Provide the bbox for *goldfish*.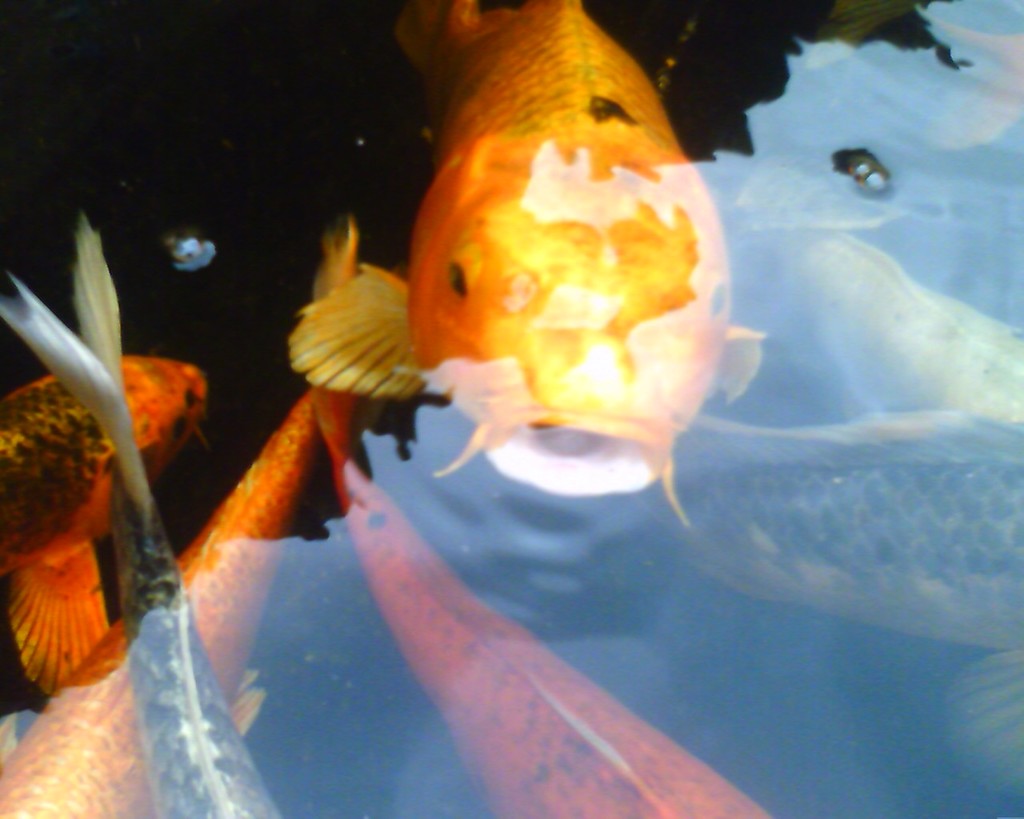
BBox(0, 387, 317, 818).
